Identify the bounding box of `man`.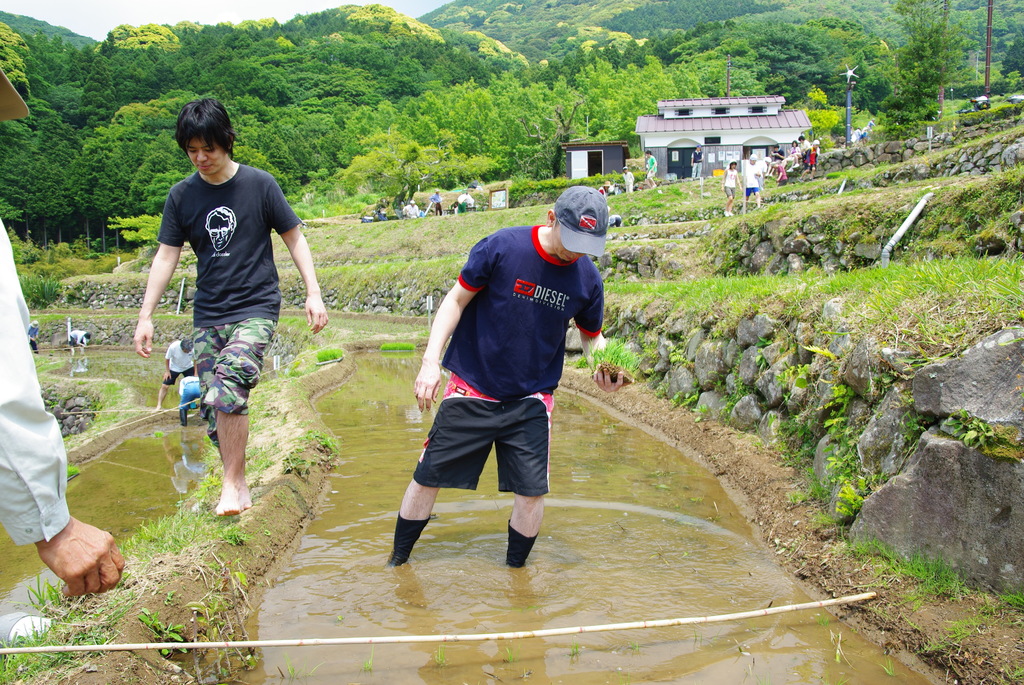
x1=134, y1=90, x2=325, y2=520.
